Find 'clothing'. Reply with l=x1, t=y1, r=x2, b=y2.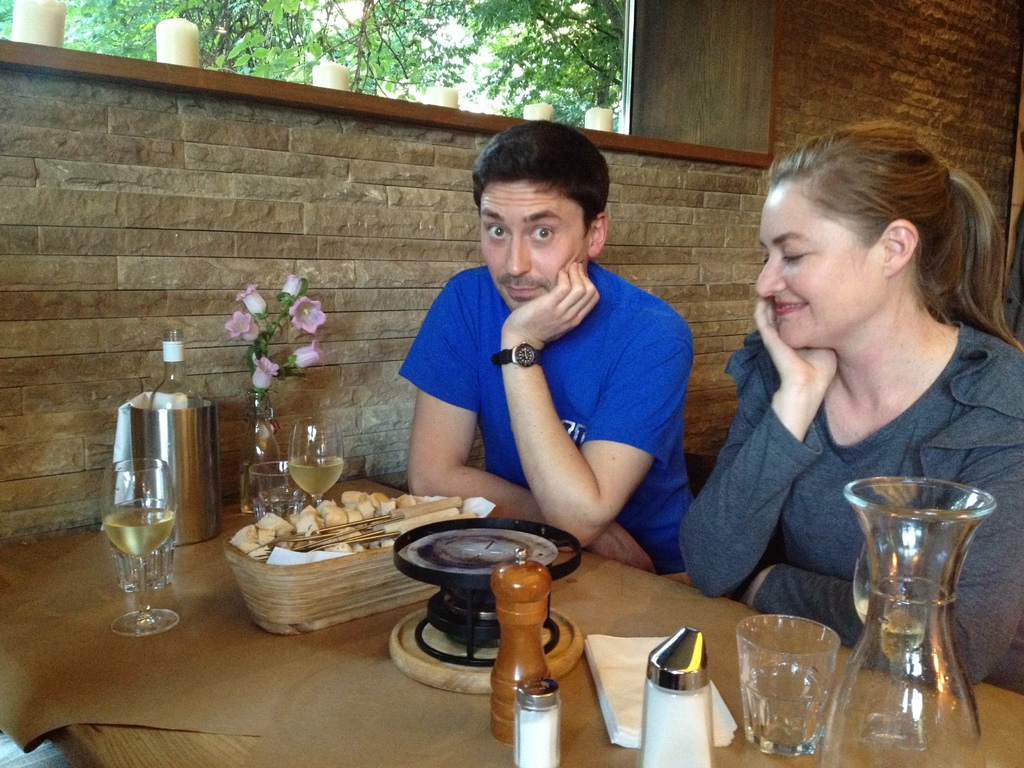
l=390, t=264, r=692, b=593.
